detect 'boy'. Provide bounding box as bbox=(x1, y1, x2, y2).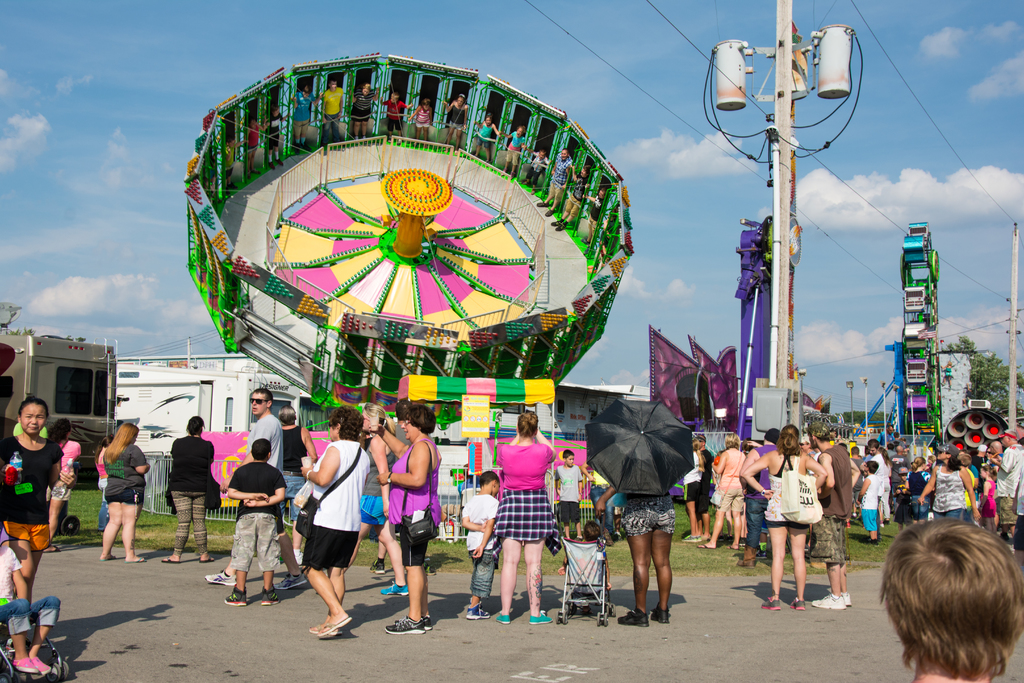
bbox=(554, 449, 583, 541).
